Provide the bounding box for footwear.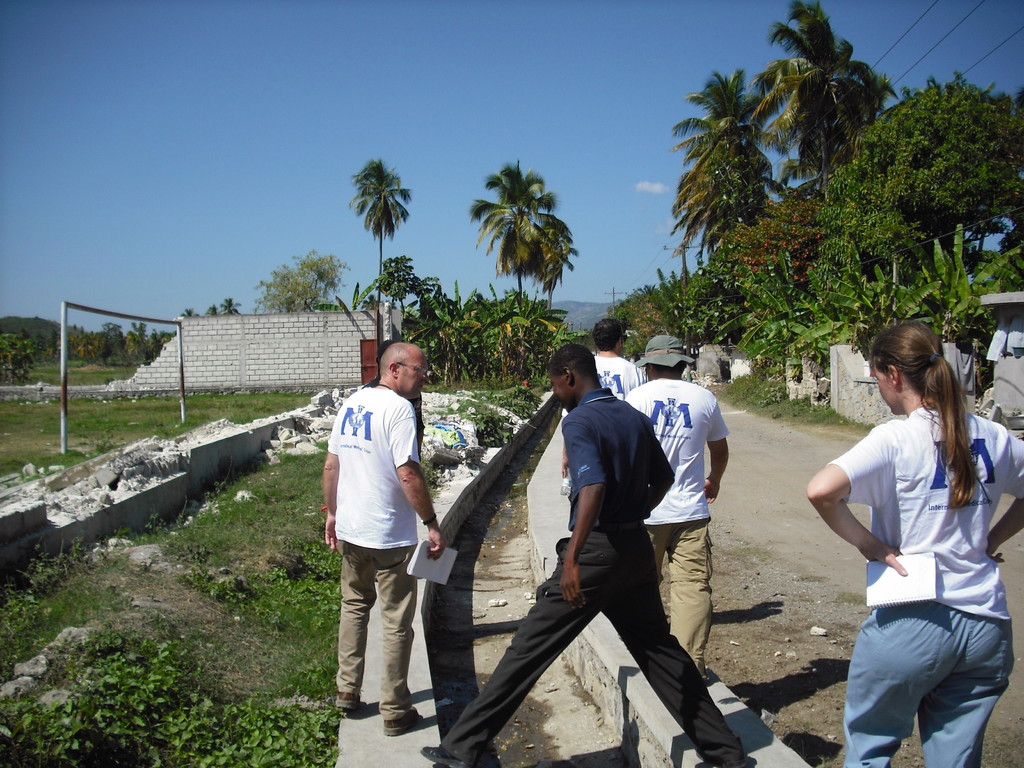
[x1=335, y1=691, x2=364, y2=714].
